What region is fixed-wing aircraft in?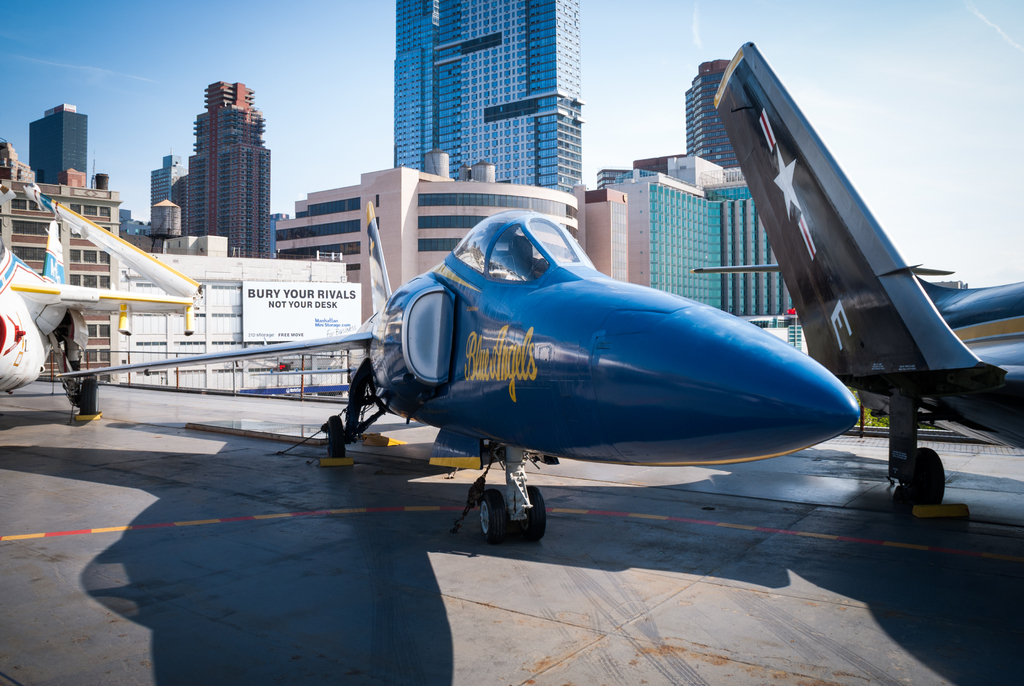
0 179 204 391.
